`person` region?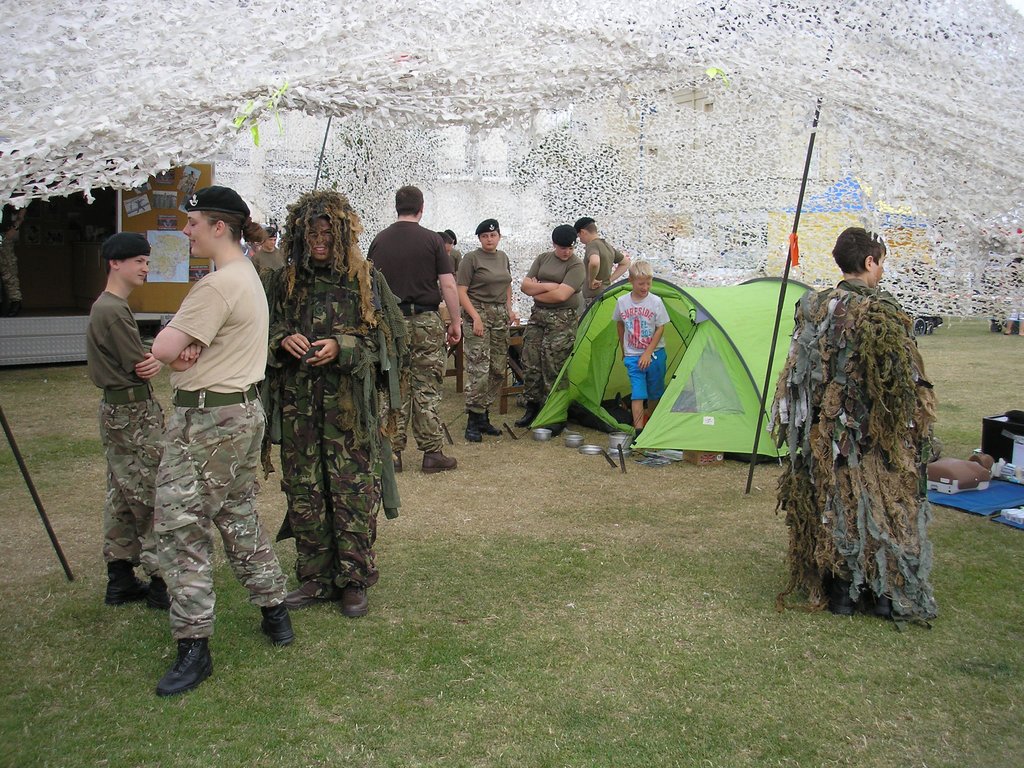
{"left": 771, "top": 230, "right": 944, "bottom": 622}
